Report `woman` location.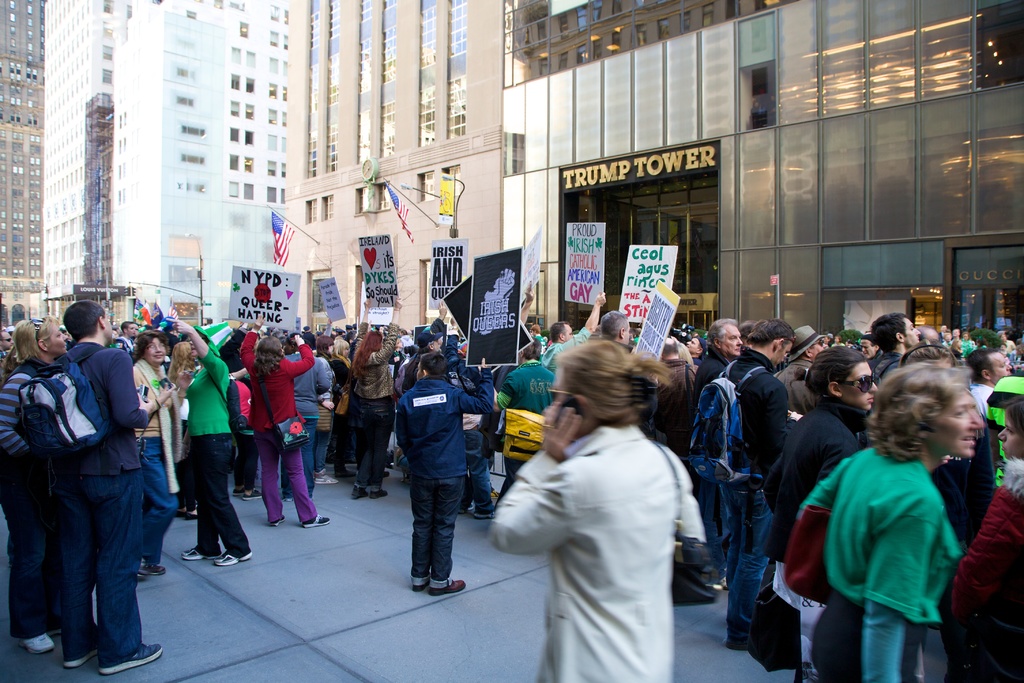
Report: box(328, 336, 354, 477).
